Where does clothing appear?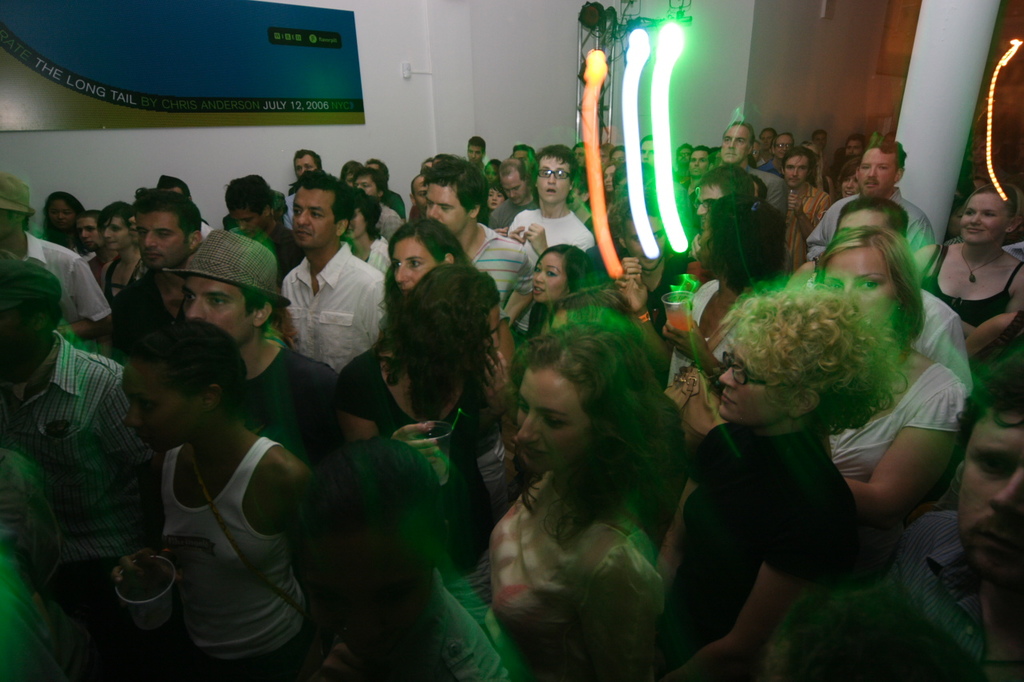
Appears at 922 243 1023 328.
